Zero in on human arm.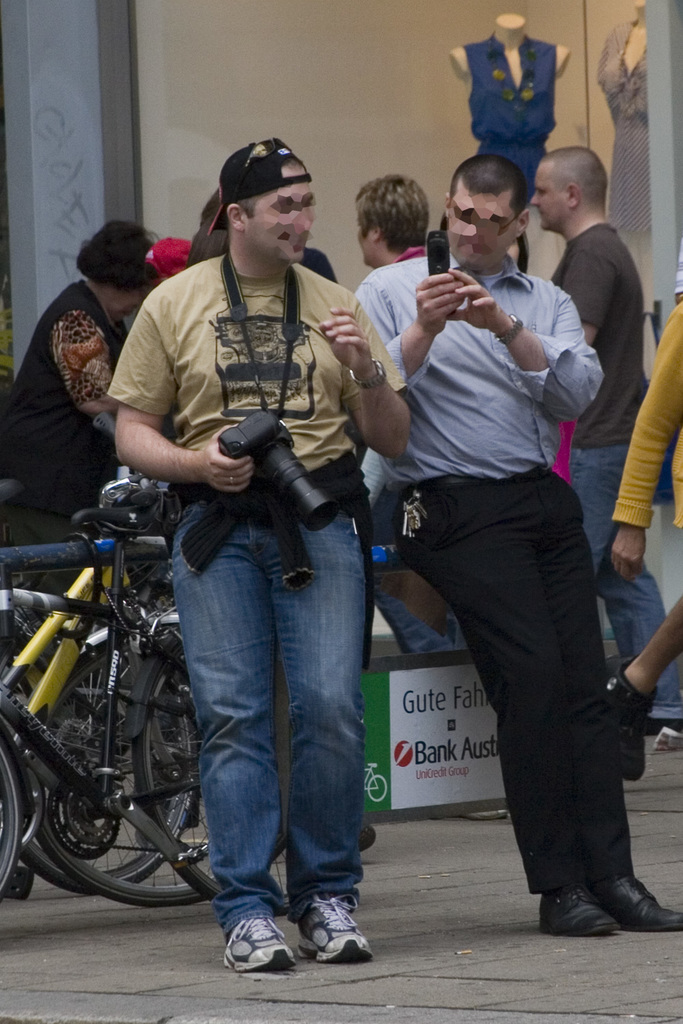
Zeroed in: x1=576 y1=219 x2=622 y2=375.
